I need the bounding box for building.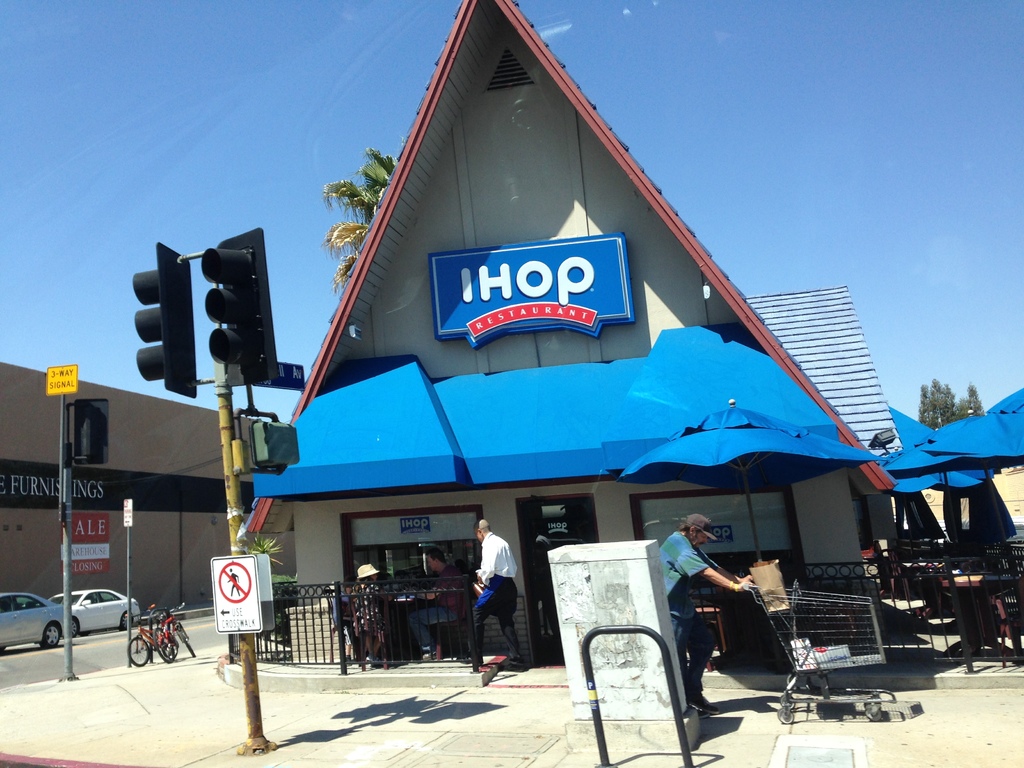
Here it is: l=0, t=356, r=264, b=605.
